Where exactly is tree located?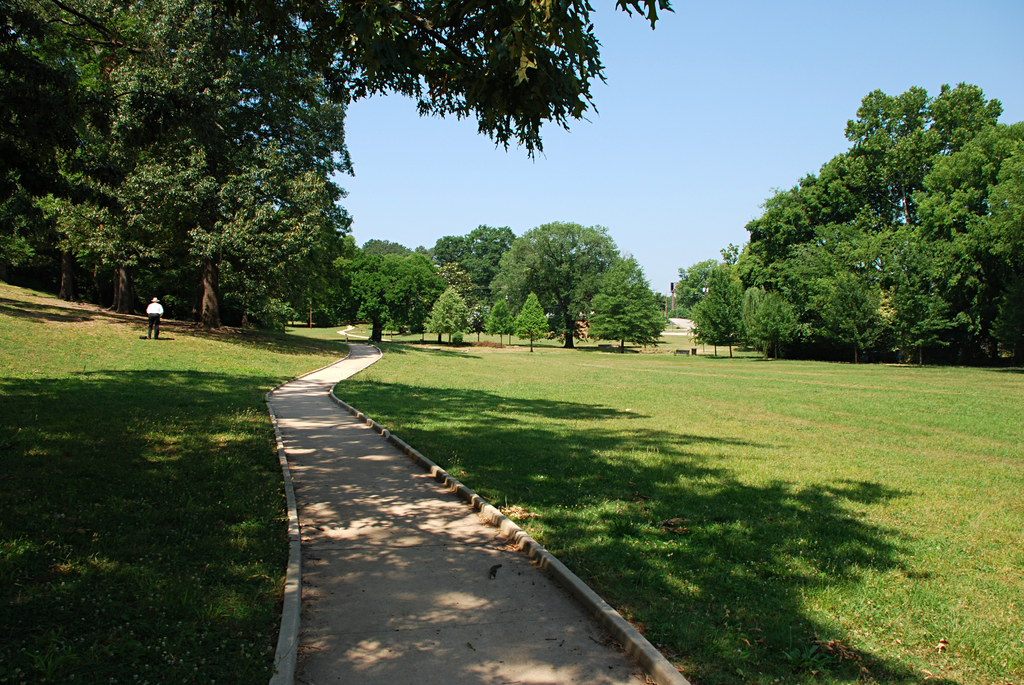
Its bounding box is (left=420, top=284, right=467, bottom=345).
